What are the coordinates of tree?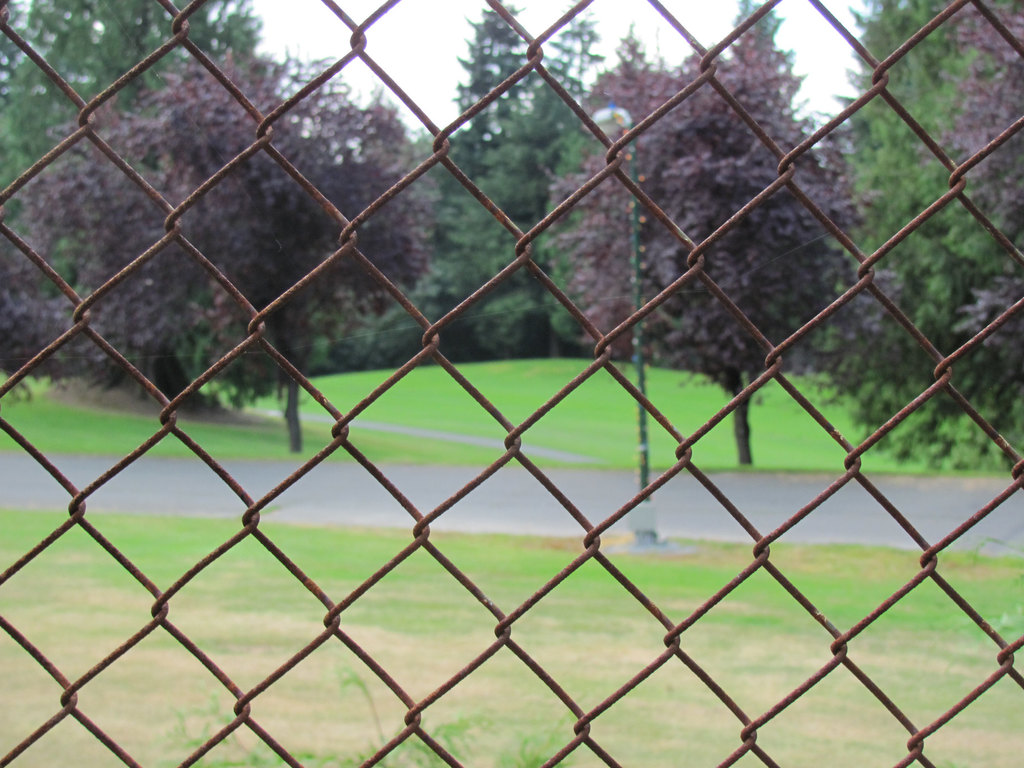
box(723, 0, 815, 125).
